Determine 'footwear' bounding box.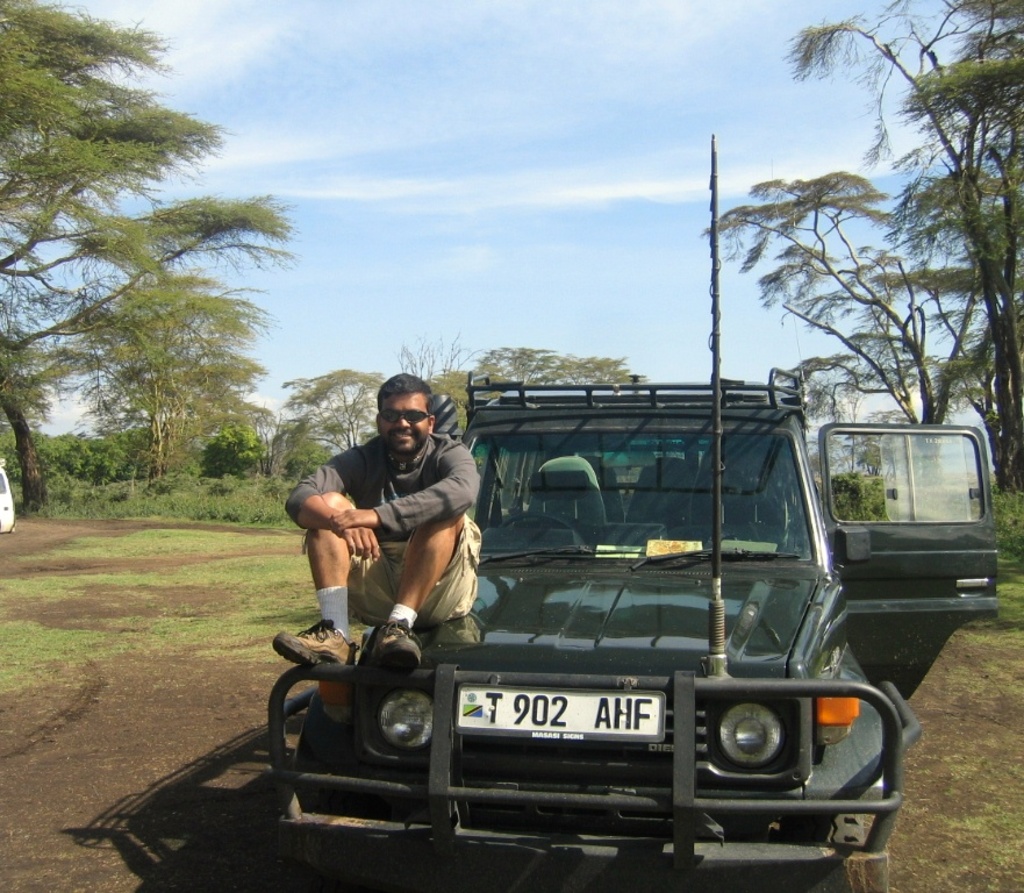
Determined: x1=371, y1=619, x2=423, y2=671.
